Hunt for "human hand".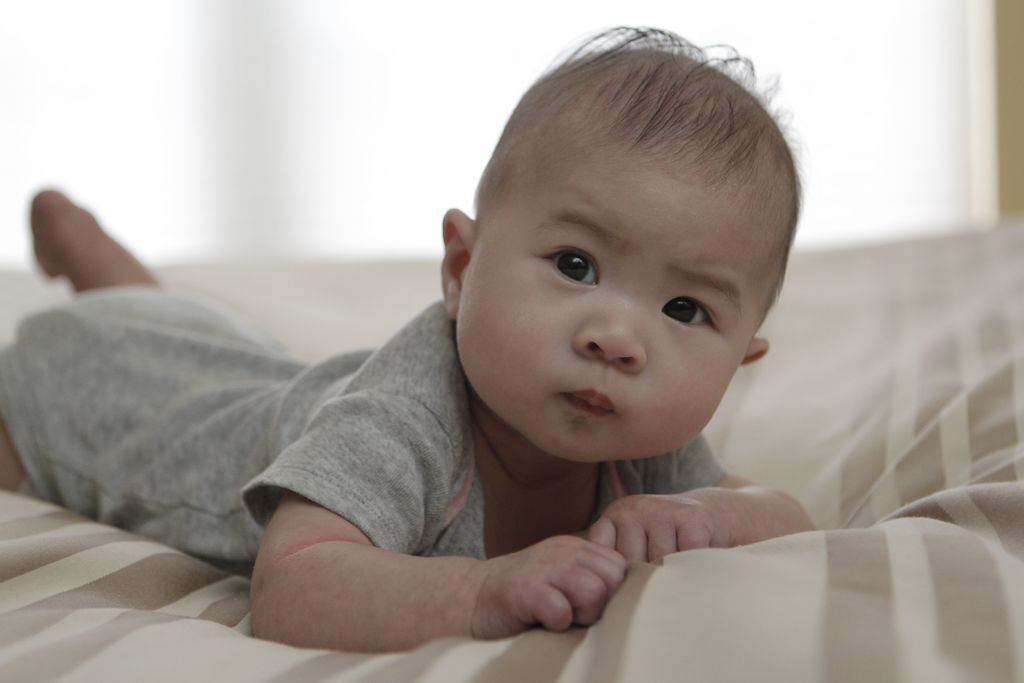
Hunted down at bbox(584, 493, 732, 566).
